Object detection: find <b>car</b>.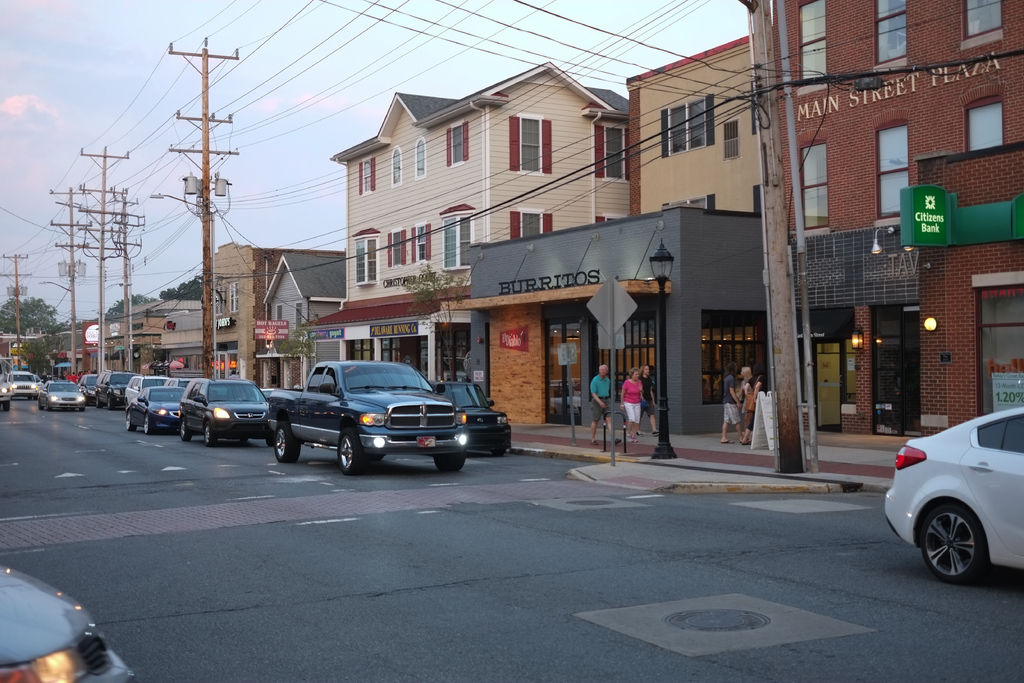
(left=266, top=355, right=470, bottom=488).
